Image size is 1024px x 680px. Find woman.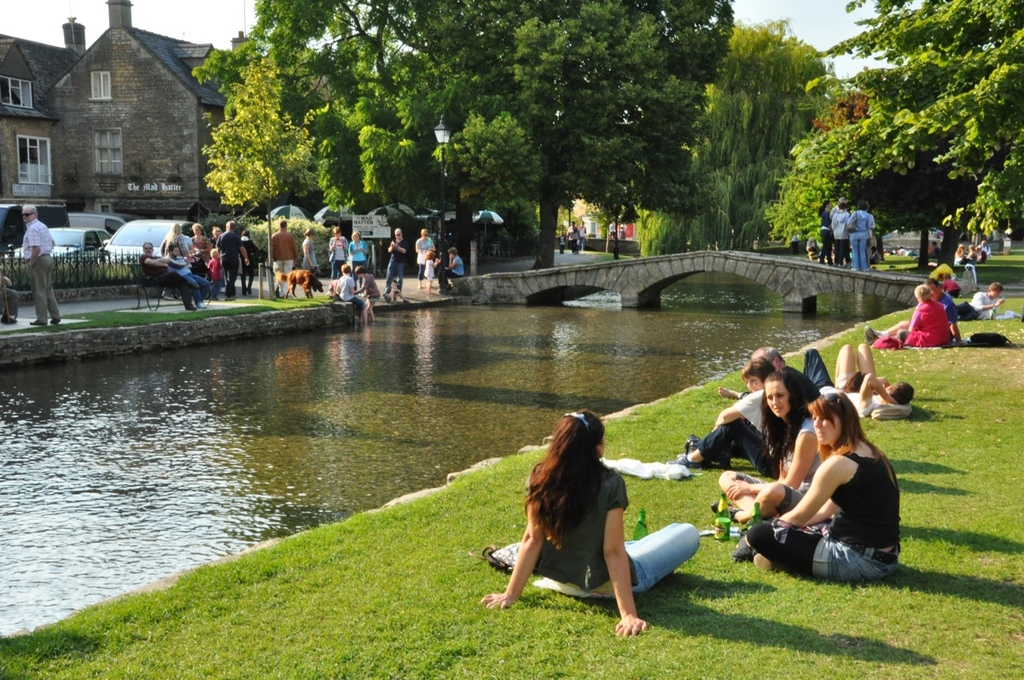
[x1=191, y1=223, x2=212, y2=256].
